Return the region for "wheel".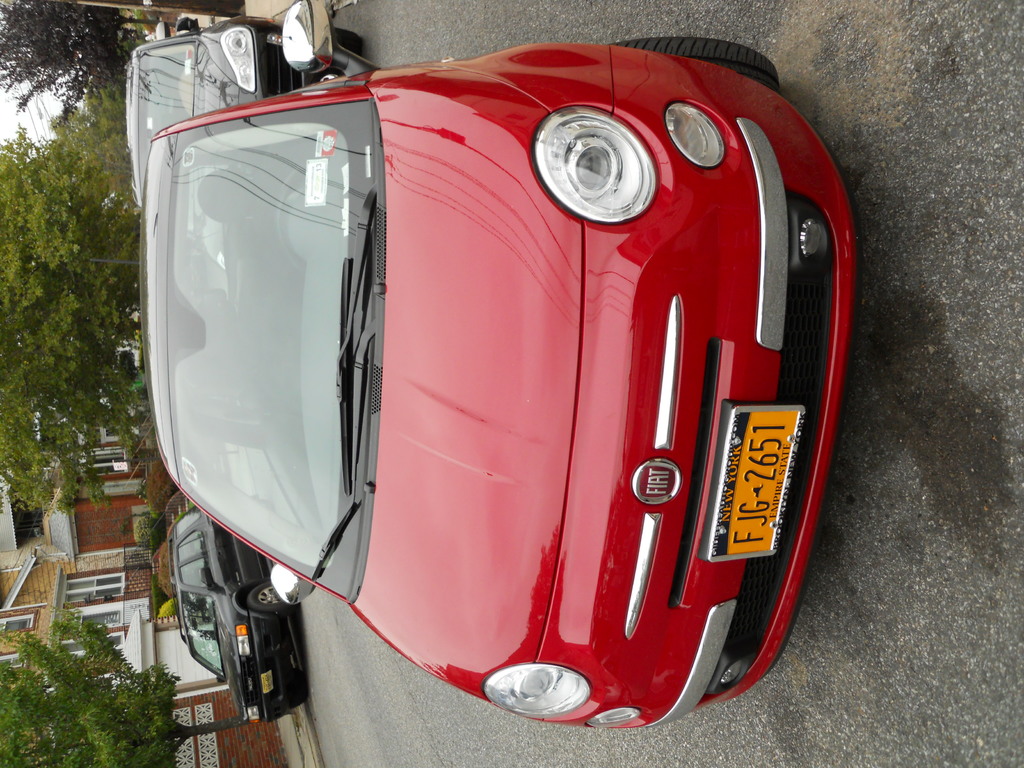
region(273, 165, 305, 267).
